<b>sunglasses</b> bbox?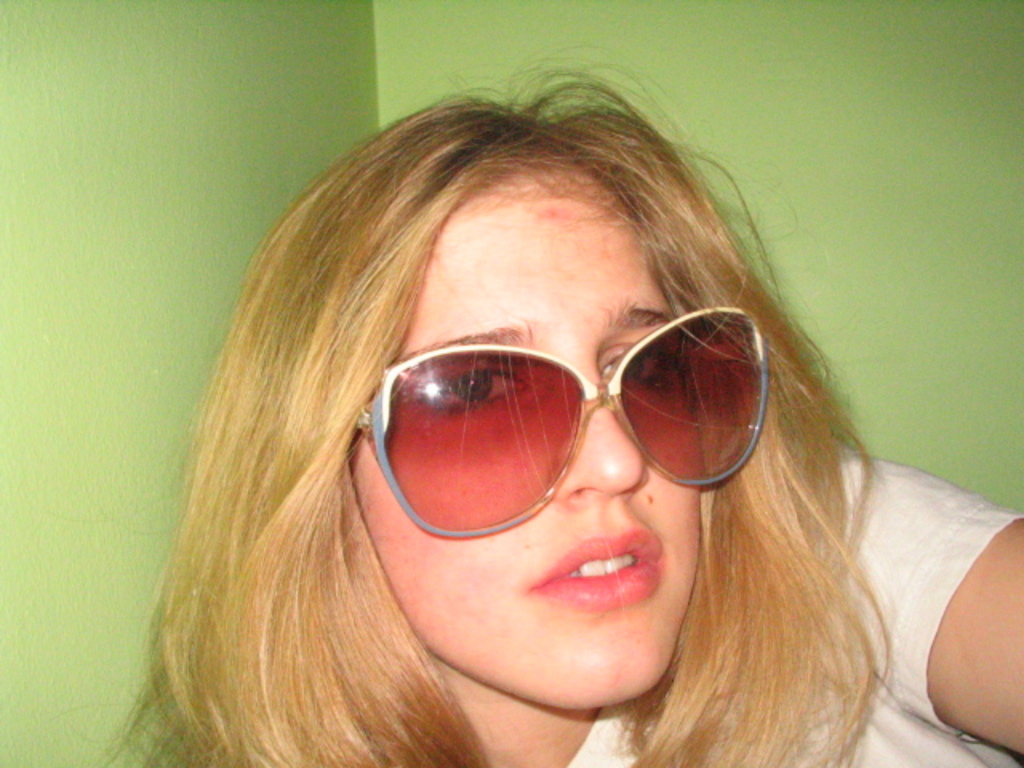
x1=347 y1=296 x2=773 y2=547
